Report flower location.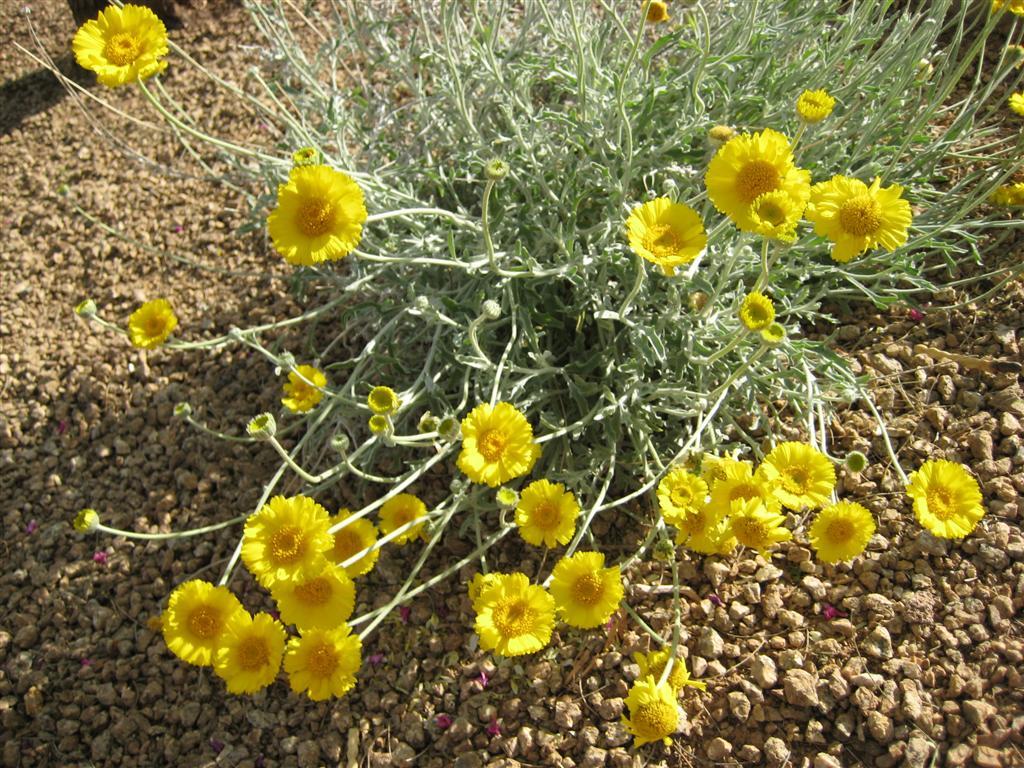
Report: left=623, top=672, right=680, bottom=750.
